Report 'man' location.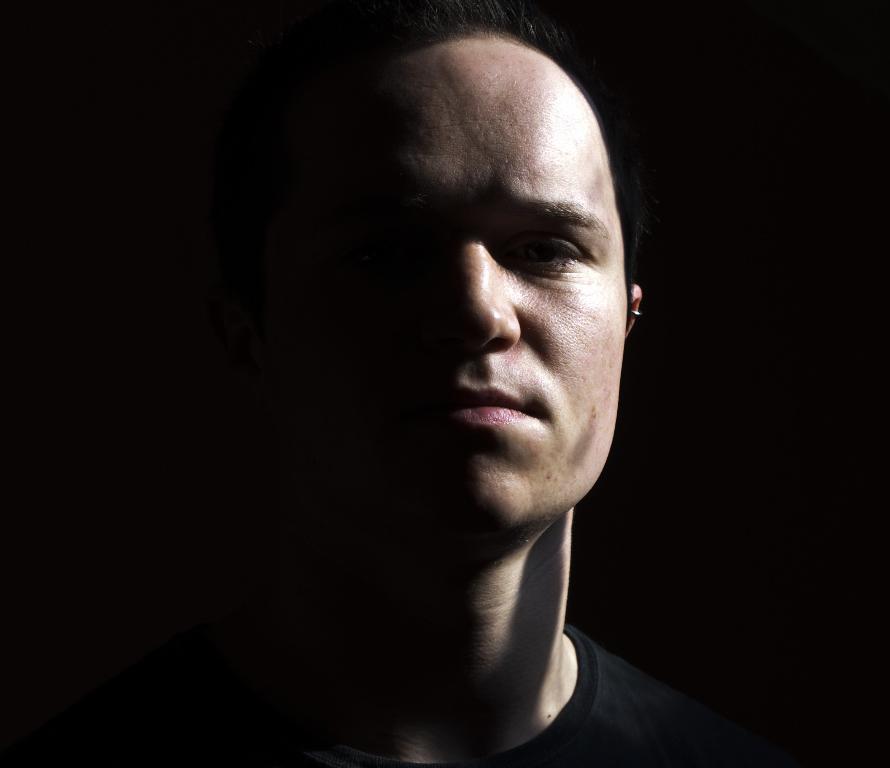
Report: (x1=195, y1=16, x2=636, y2=762).
